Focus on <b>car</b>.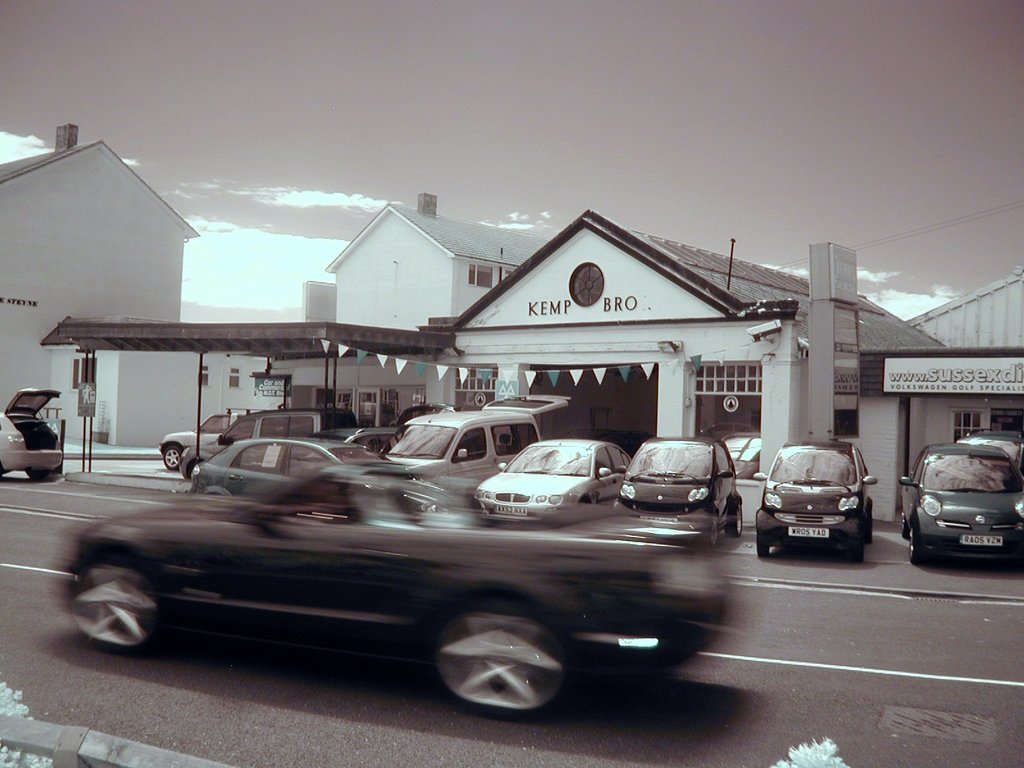
Focused at <box>897,446,1023,561</box>.
